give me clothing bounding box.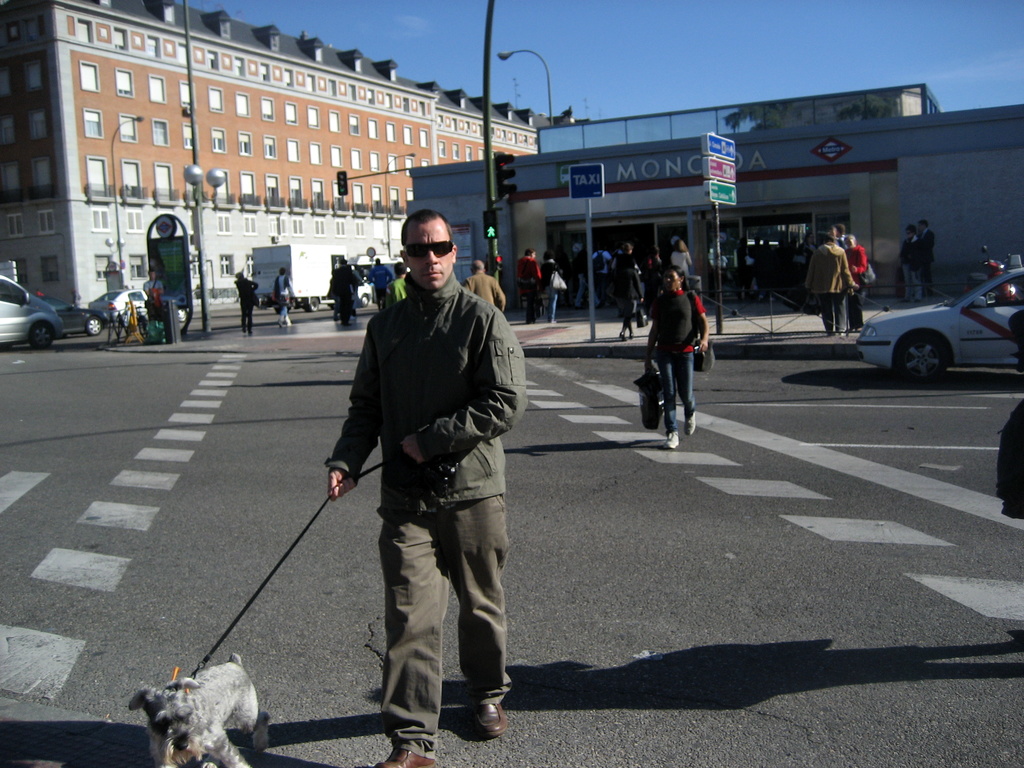
l=541, t=261, r=563, b=319.
